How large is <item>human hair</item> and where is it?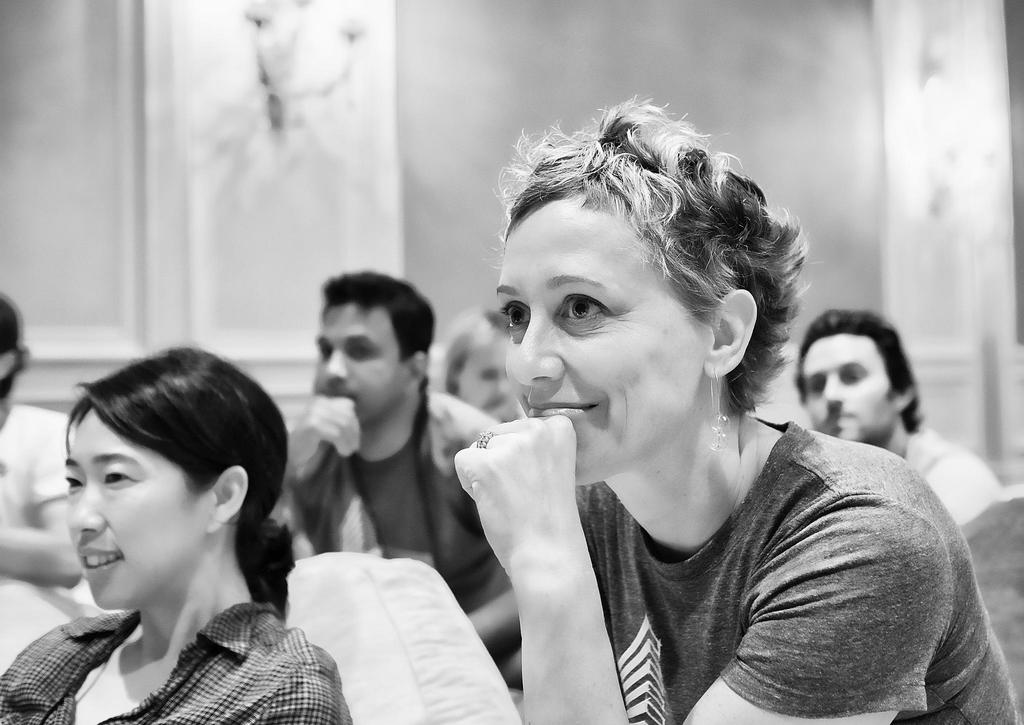
Bounding box: bbox=(793, 311, 924, 436).
